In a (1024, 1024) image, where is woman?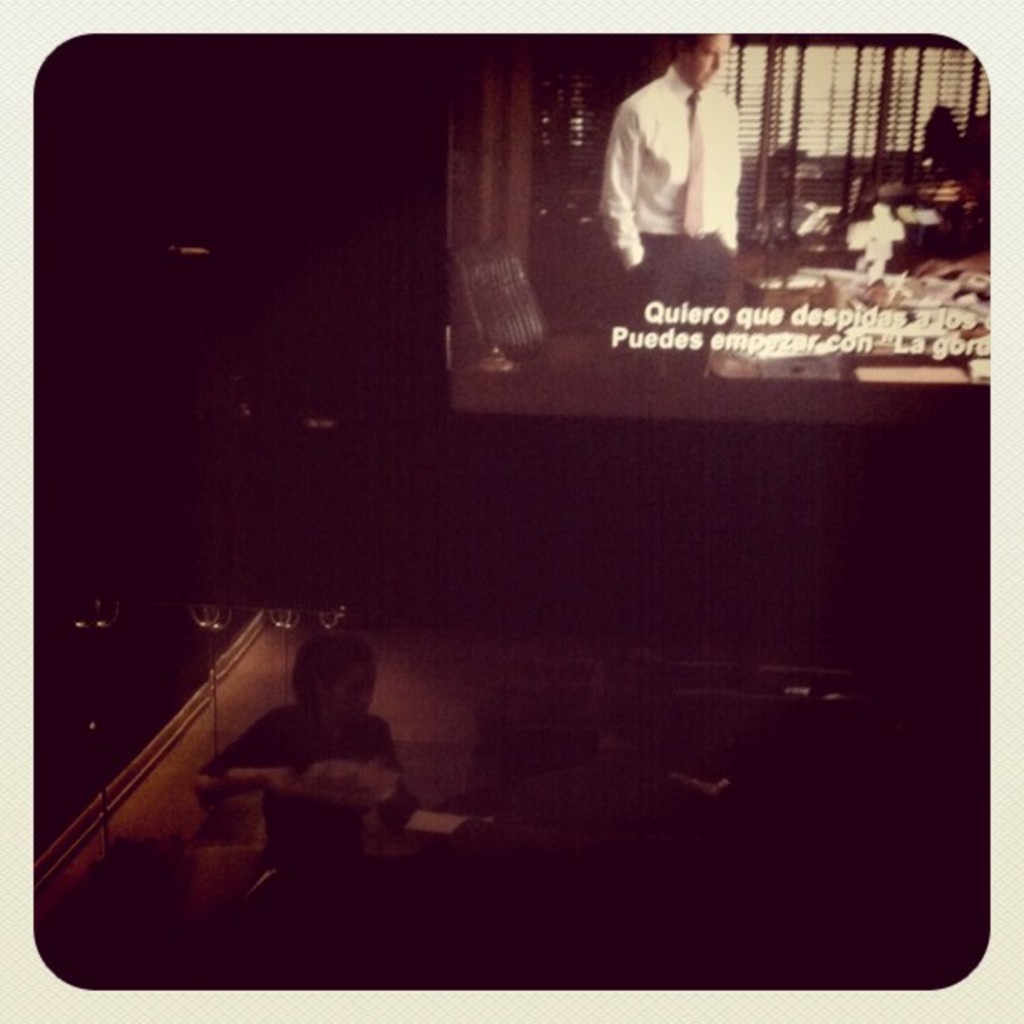
(x1=197, y1=626, x2=418, y2=885).
